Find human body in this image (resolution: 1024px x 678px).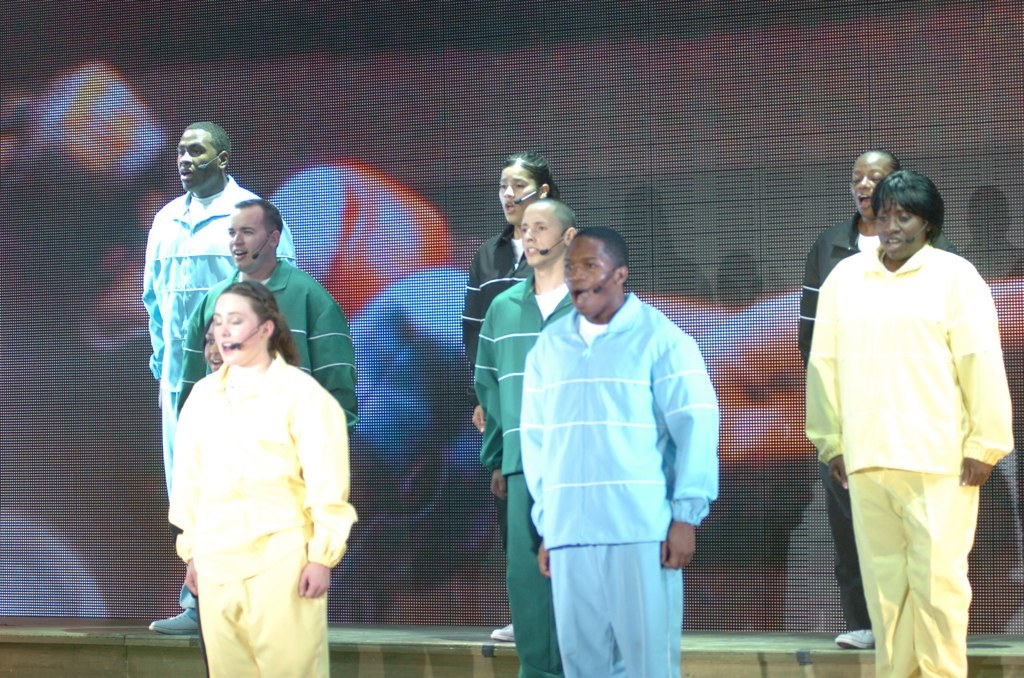
select_region(520, 226, 724, 673).
